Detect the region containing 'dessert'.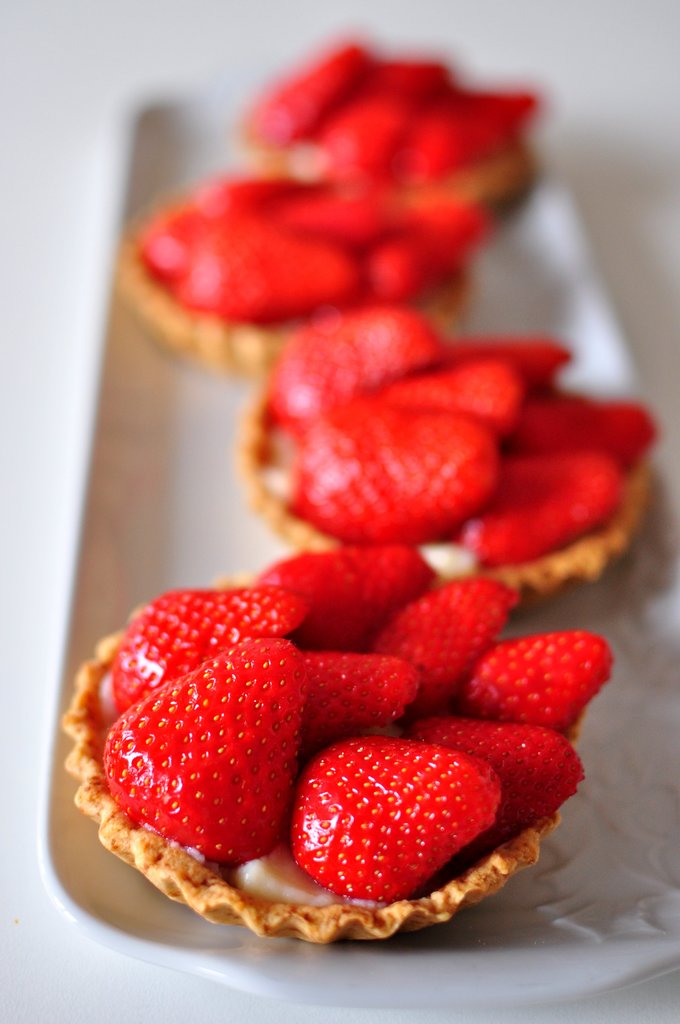
locate(63, 547, 611, 956).
